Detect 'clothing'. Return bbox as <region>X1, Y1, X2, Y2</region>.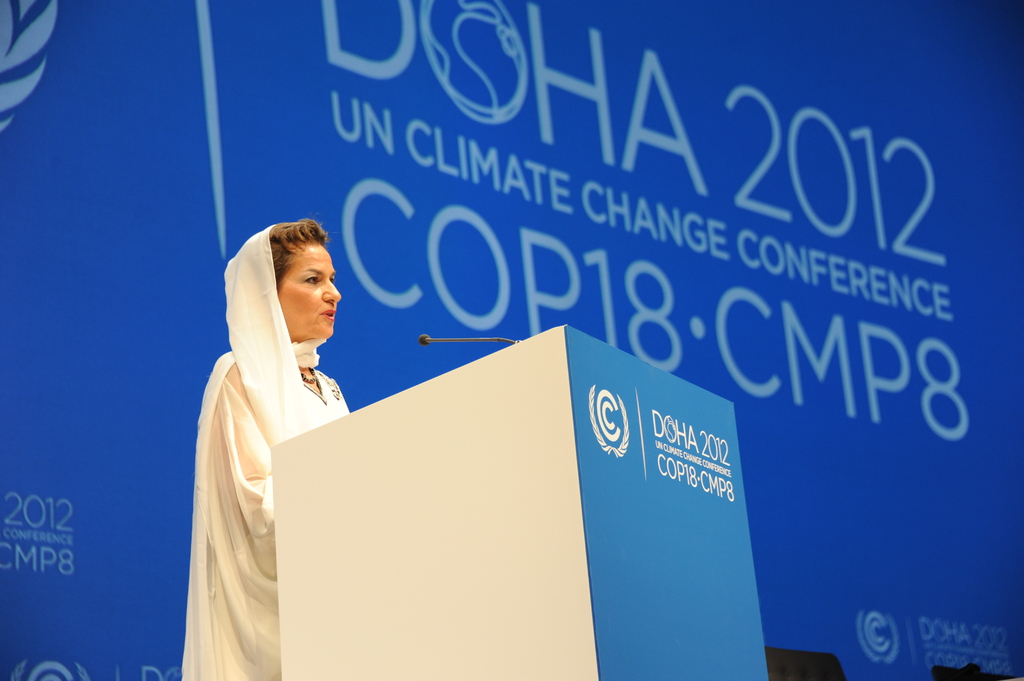
<region>184, 277, 356, 633</region>.
